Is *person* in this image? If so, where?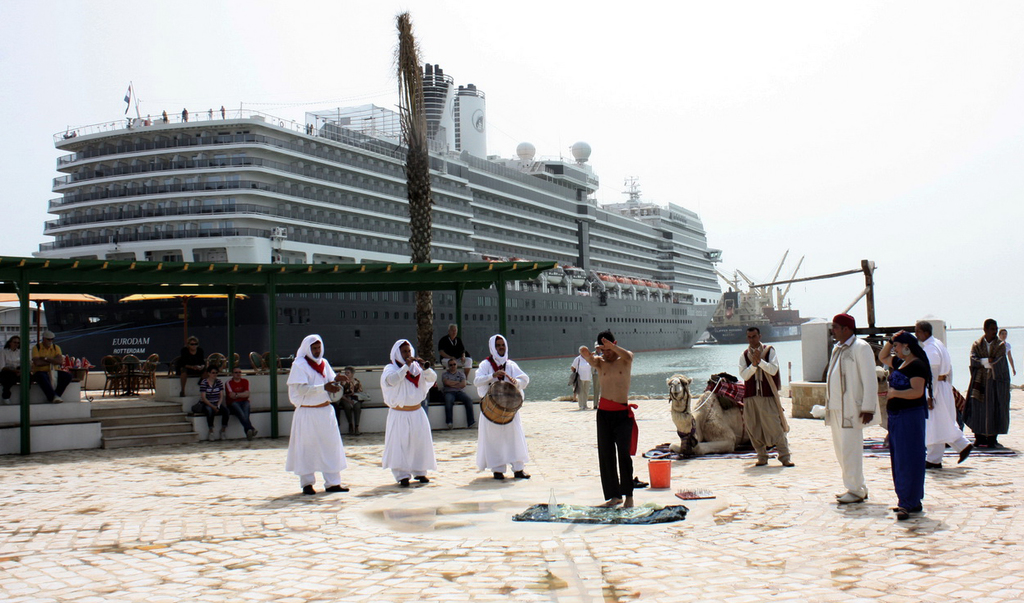
Yes, at [left=35, top=332, right=79, bottom=403].
